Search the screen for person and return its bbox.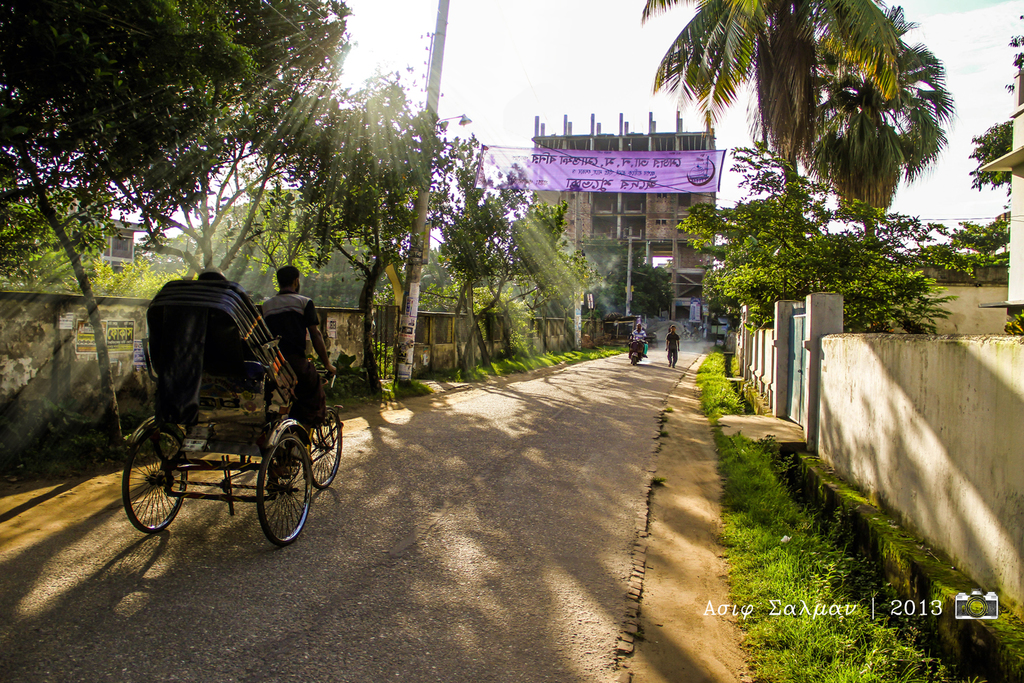
Found: l=261, t=267, r=338, b=445.
